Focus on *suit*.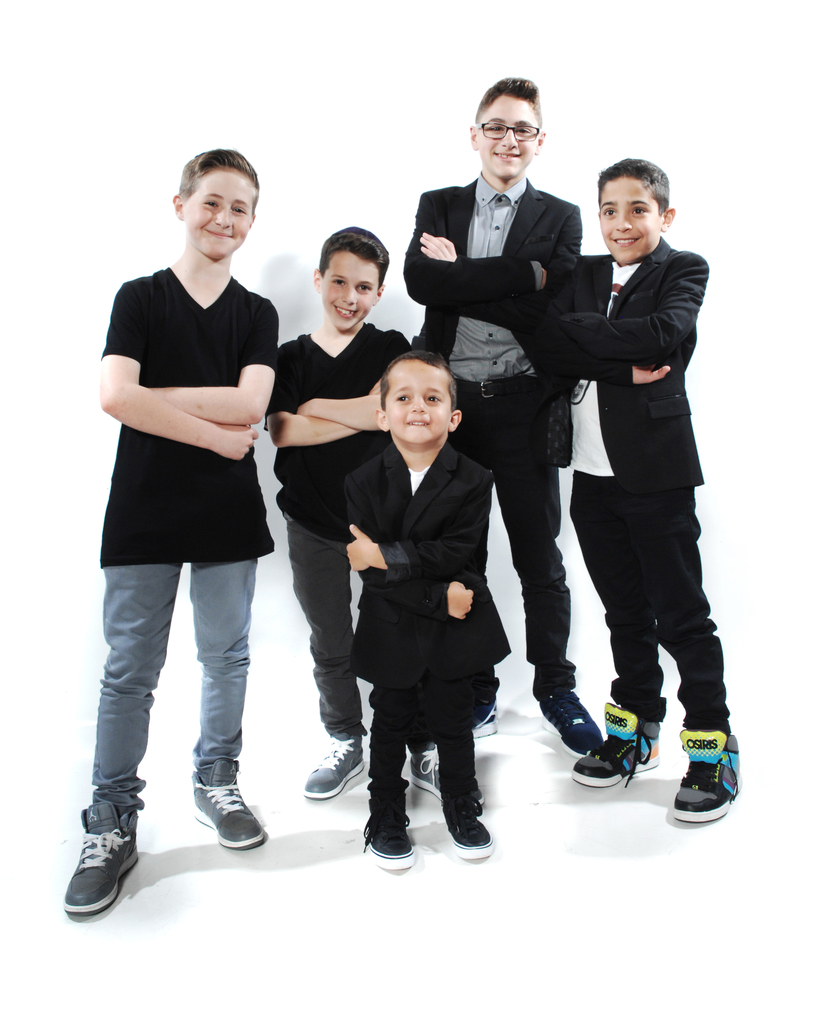
Focused at locate(532, 239, 705, 498).
